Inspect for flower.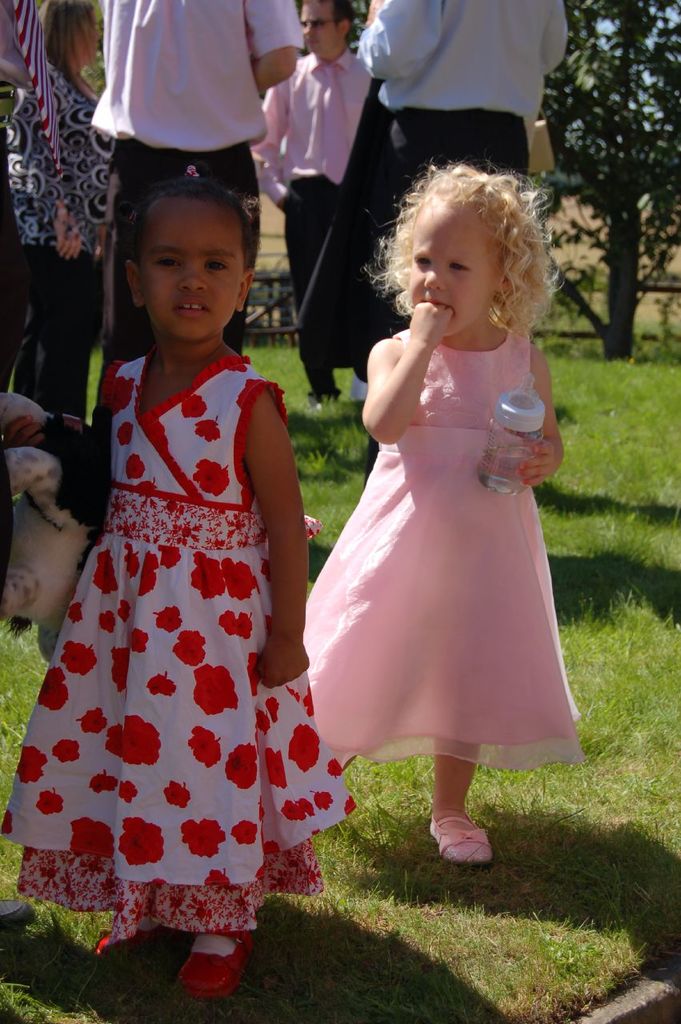
Inspection: [104,716,166,762].
